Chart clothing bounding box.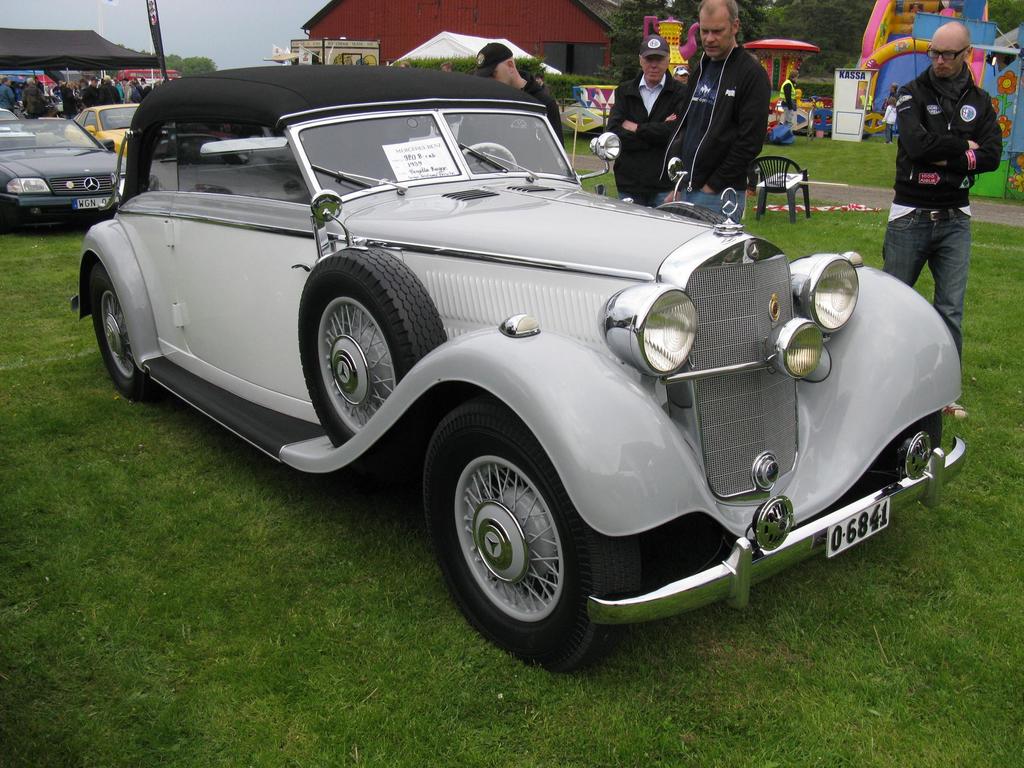
Charted: bbox(777, 74, 801, 129).
